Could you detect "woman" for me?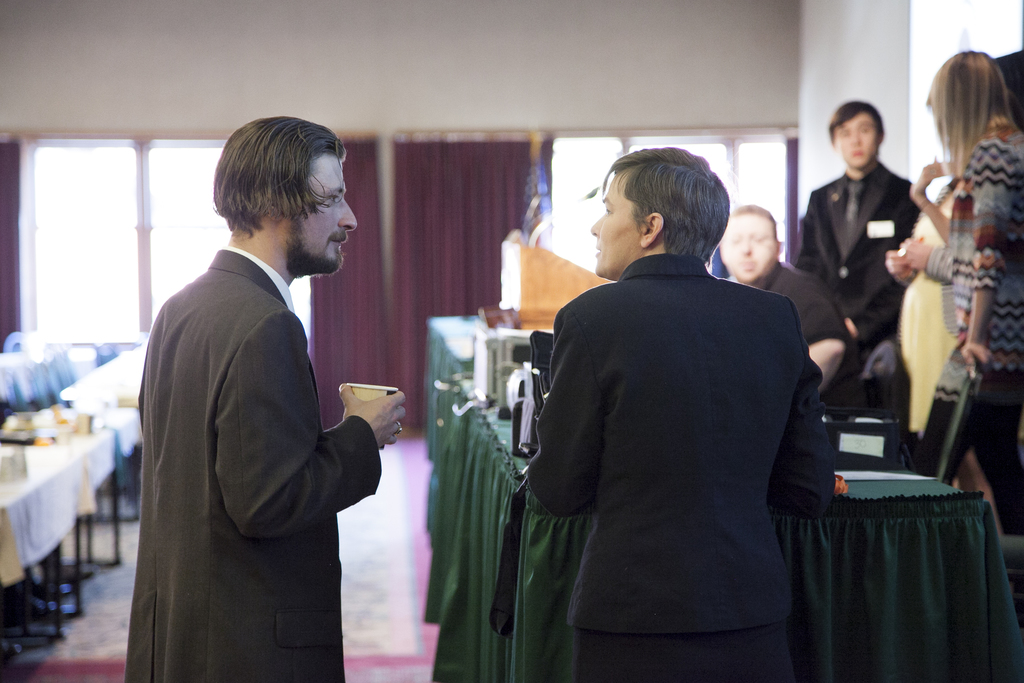
Detection result: left=918, top=49, right=1023, bottom=546.
